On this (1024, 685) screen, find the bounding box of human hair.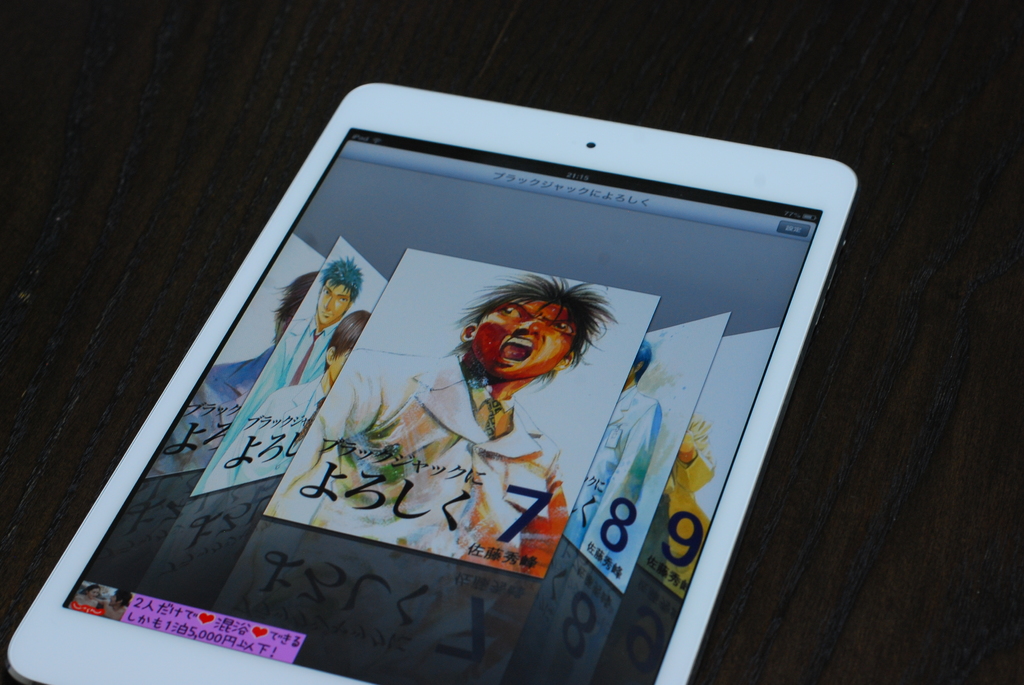
Bounding box: box=[630, 338, 653, 386].
